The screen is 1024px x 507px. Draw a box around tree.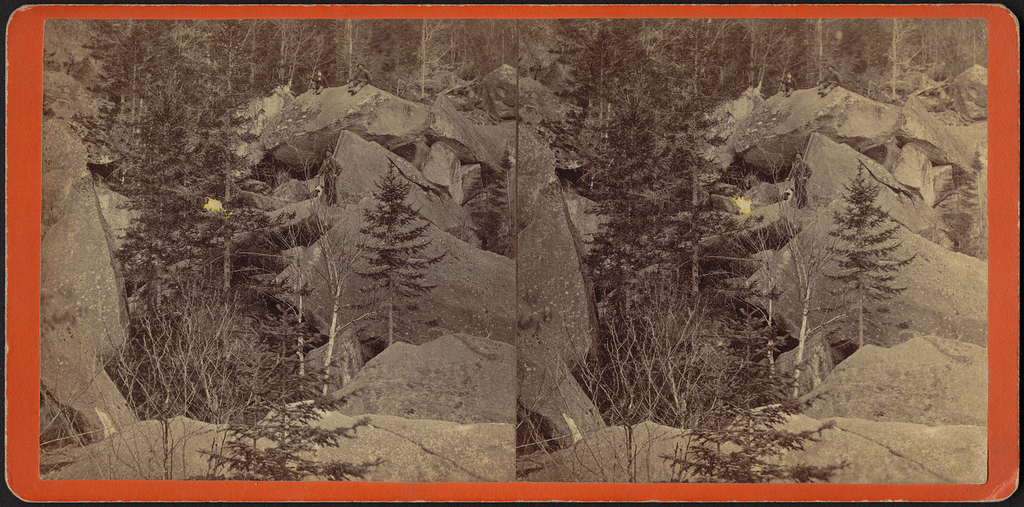
bbox=(221, 259, 391, 483).
